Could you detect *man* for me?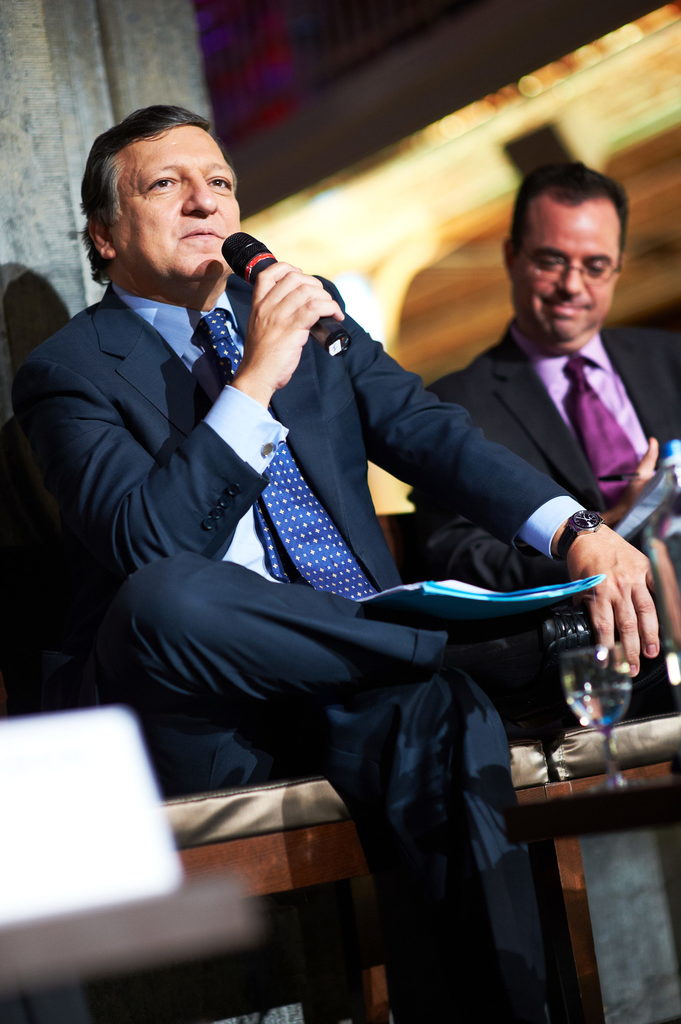
Detection result: [x1=402, y1=160, x2=680, y2=644].
